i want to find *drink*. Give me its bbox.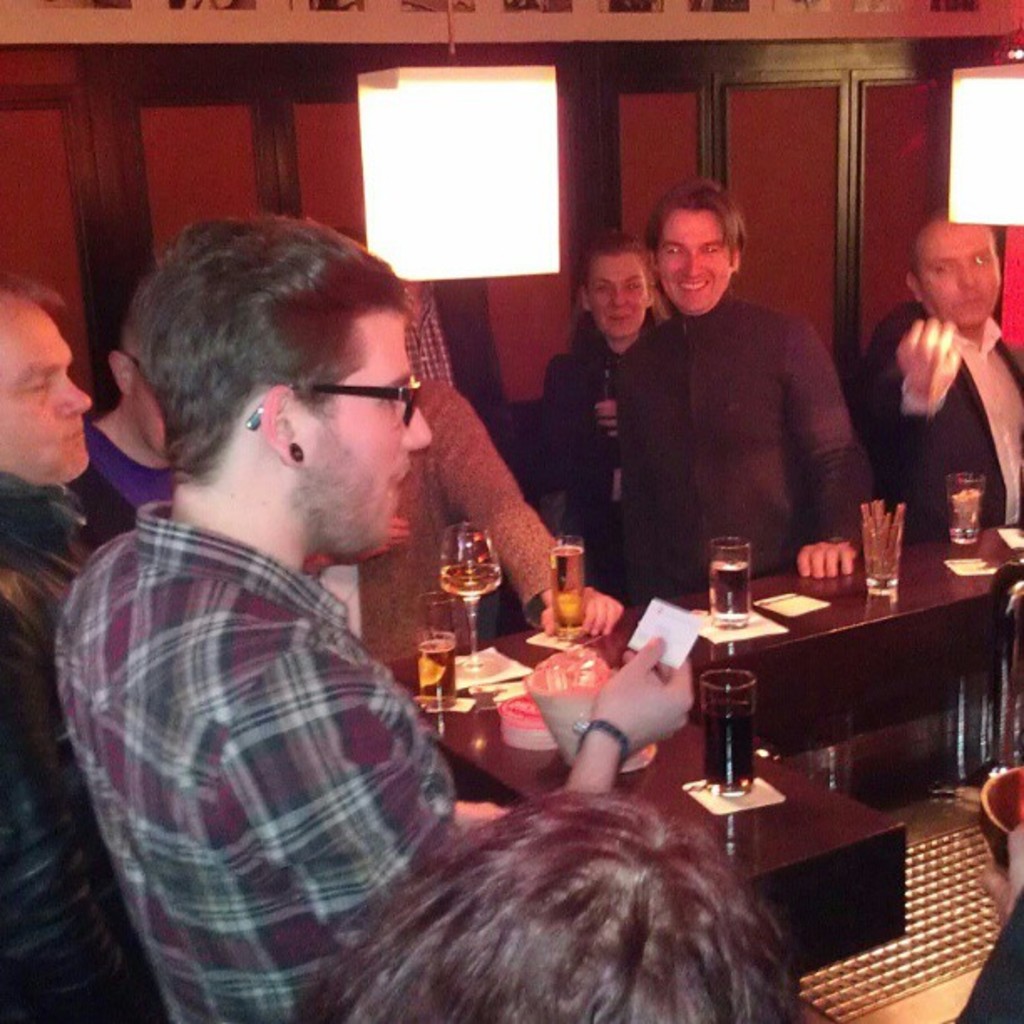
bbox(945, 475, 979, 545).
